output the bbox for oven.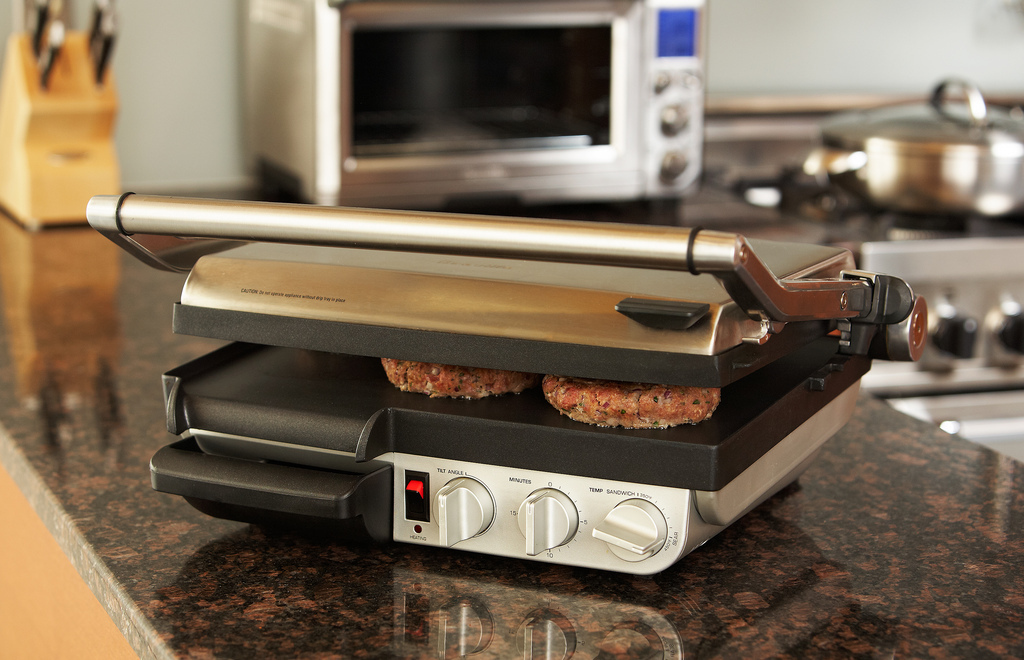
[241,0,713,217].
